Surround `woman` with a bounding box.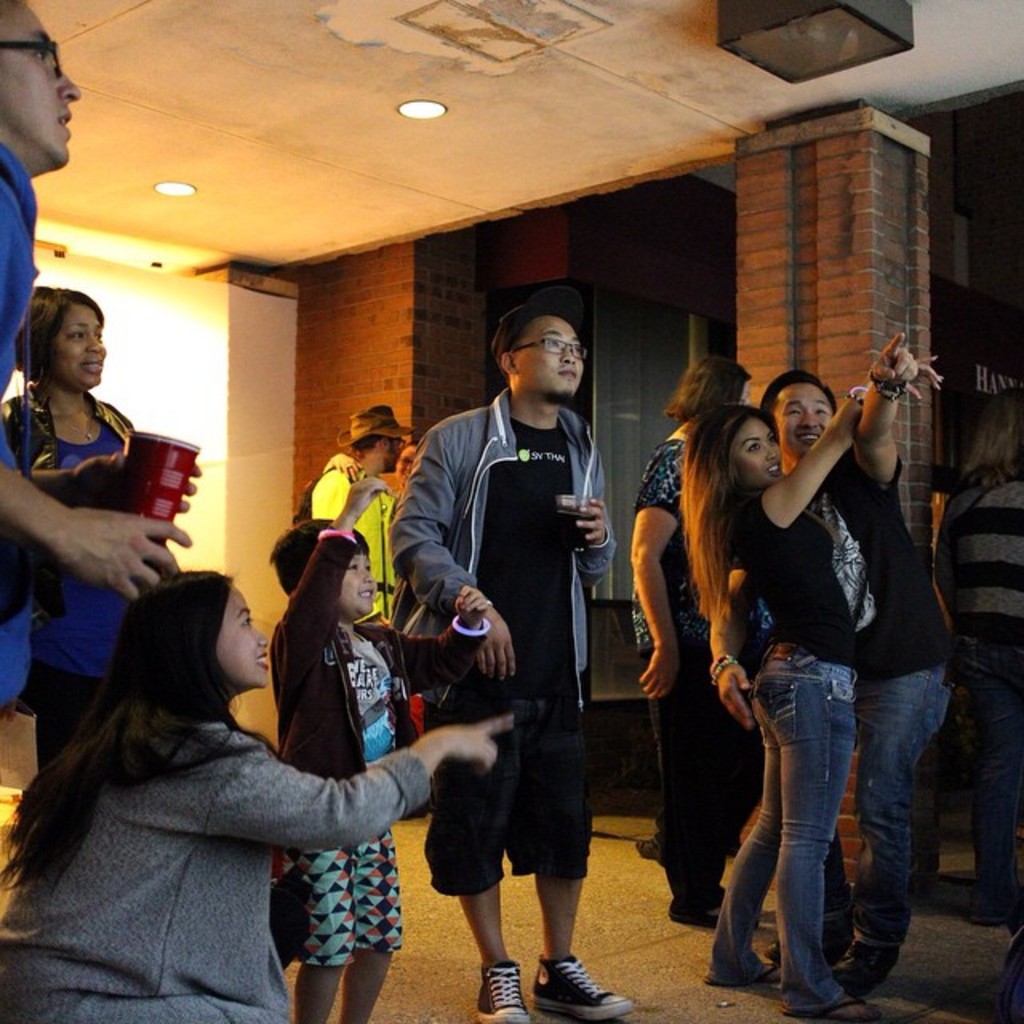
{"x1": 635, "y1": 347, "x2": 757, "y2": 923}.
